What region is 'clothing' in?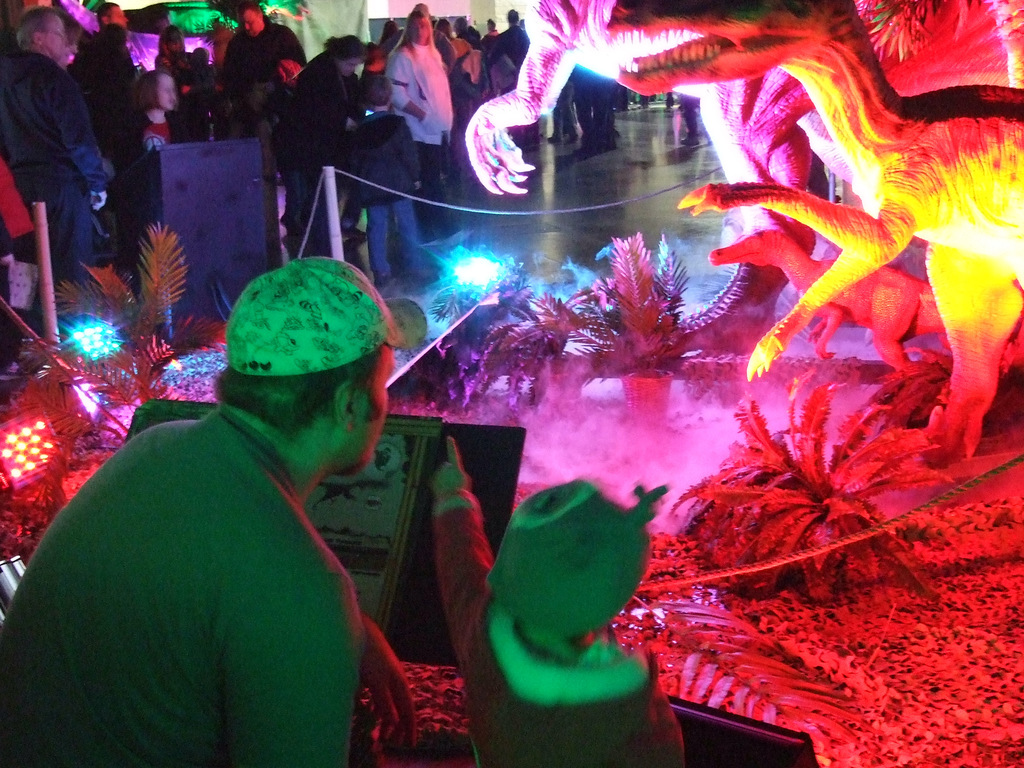
355:111:408:200.
